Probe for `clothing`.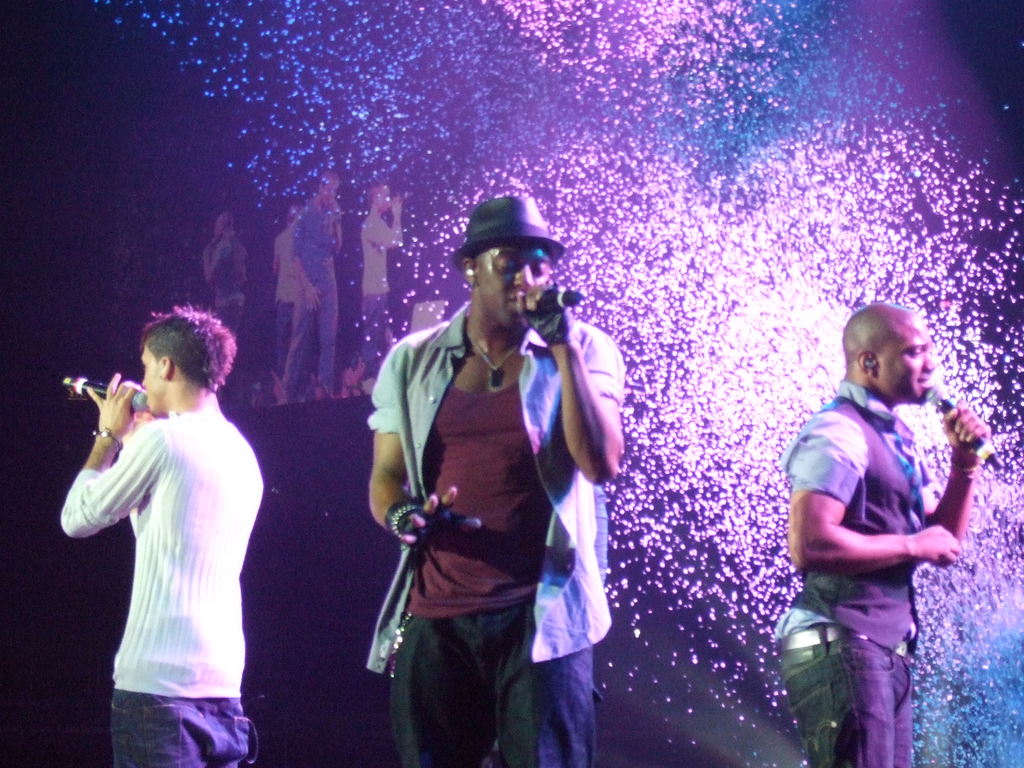
Probe result: <region>271, 218, 314, 363</region>.
